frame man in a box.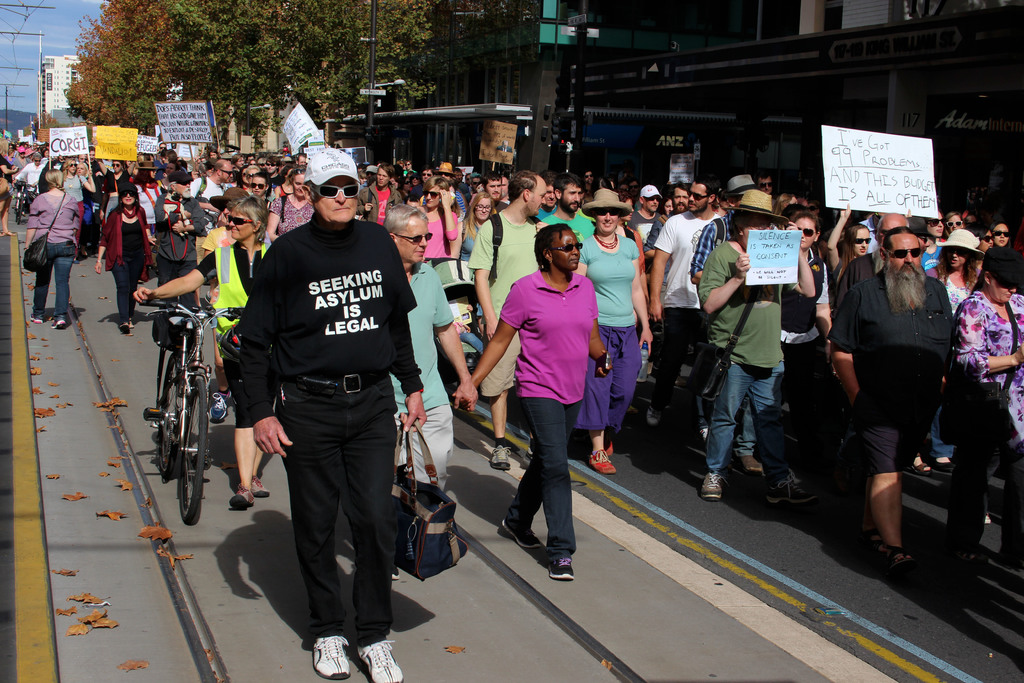
BBox(688, 167, 762, 459).
